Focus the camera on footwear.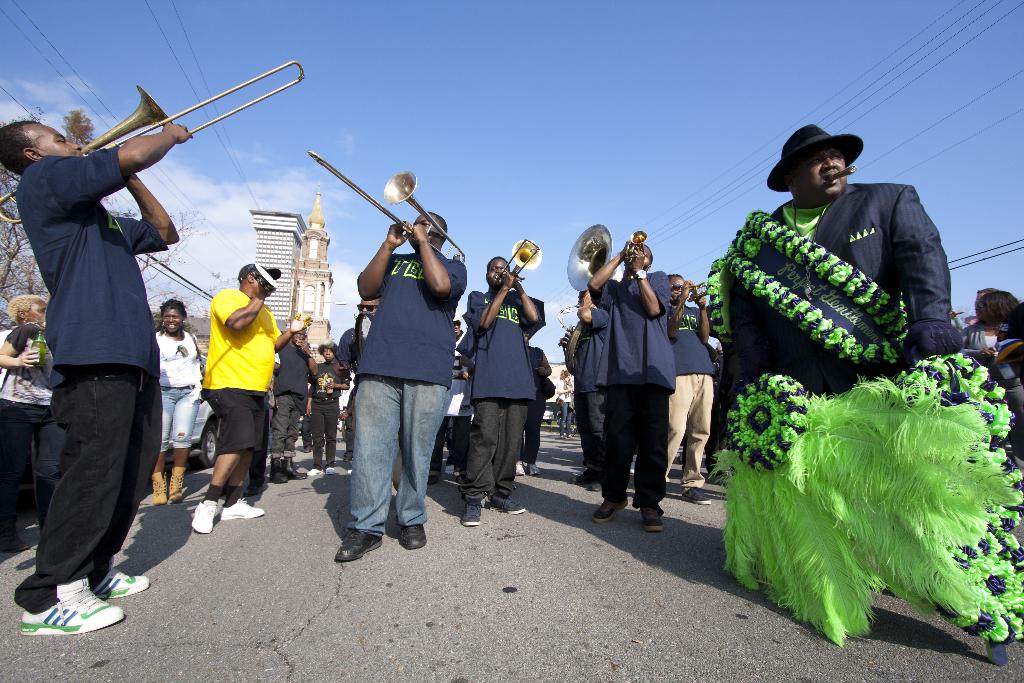
Focus region: (x1=488, y1=490, x2=527, y2=513).
